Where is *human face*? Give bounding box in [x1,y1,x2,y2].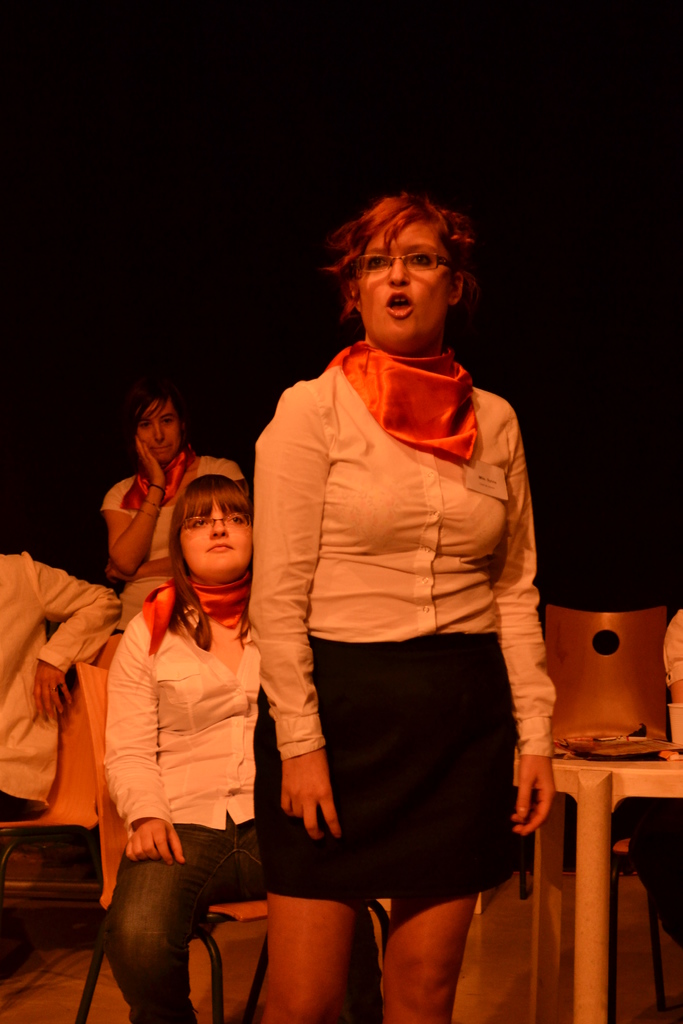
[130,397,179,461].
